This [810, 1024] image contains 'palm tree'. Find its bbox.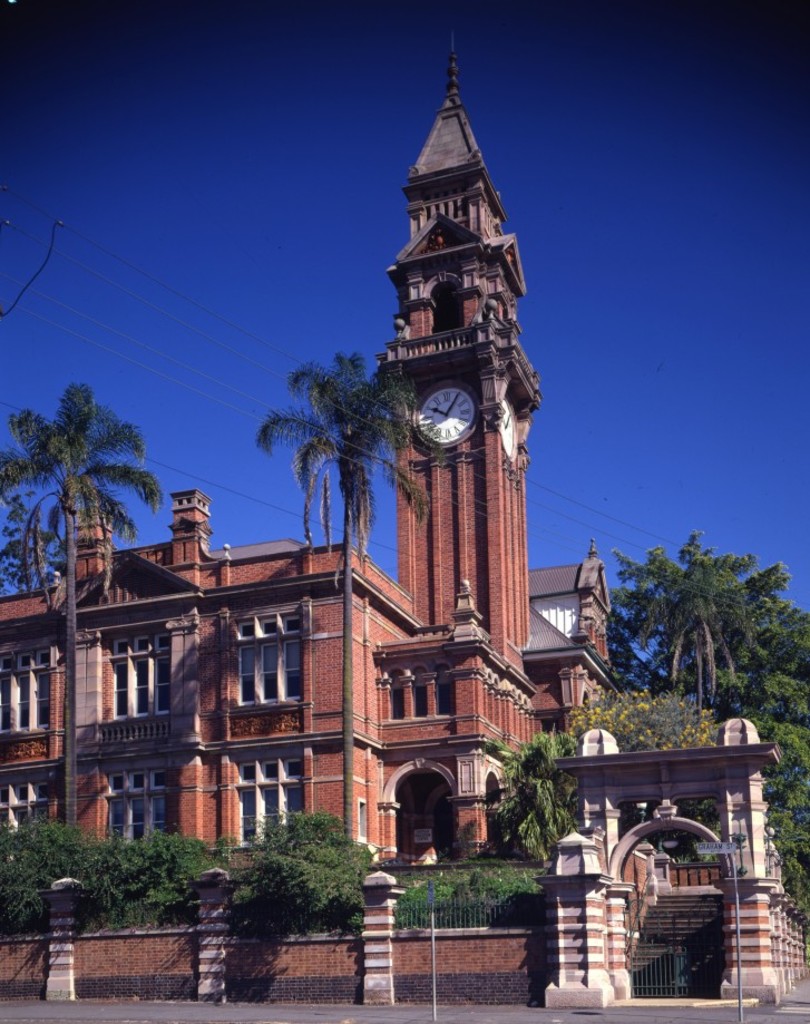
[left=489, top=733, right=576, bottom=862].
